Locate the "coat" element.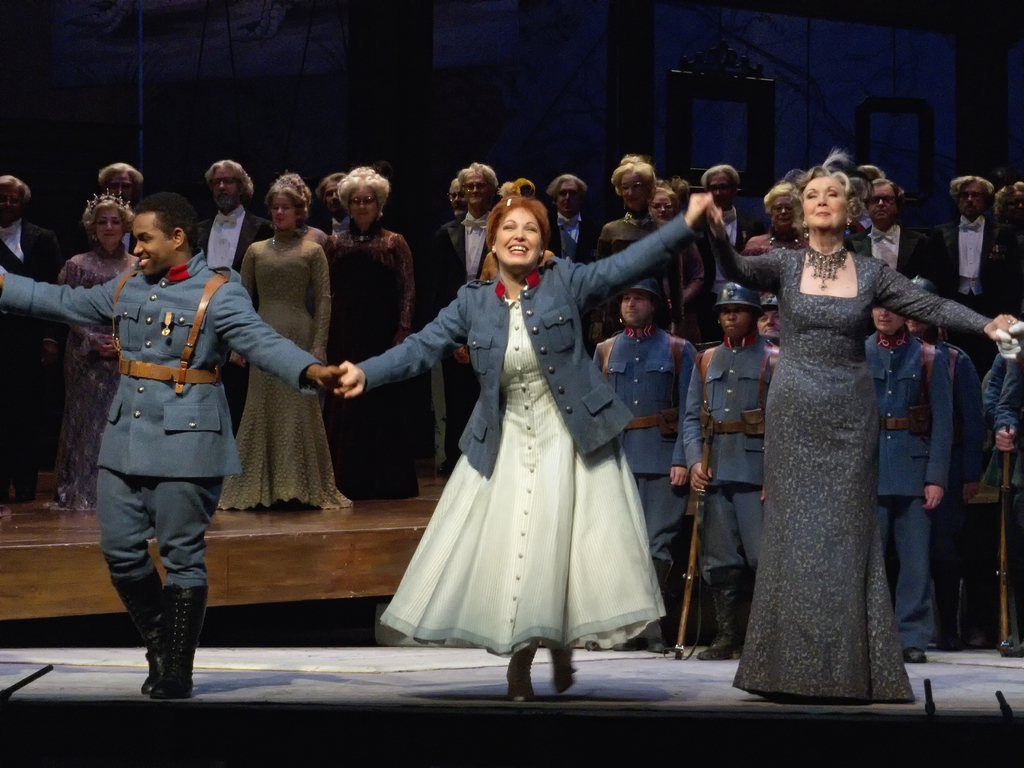
Element bbox: select_region(195, 204, 269, 298).
